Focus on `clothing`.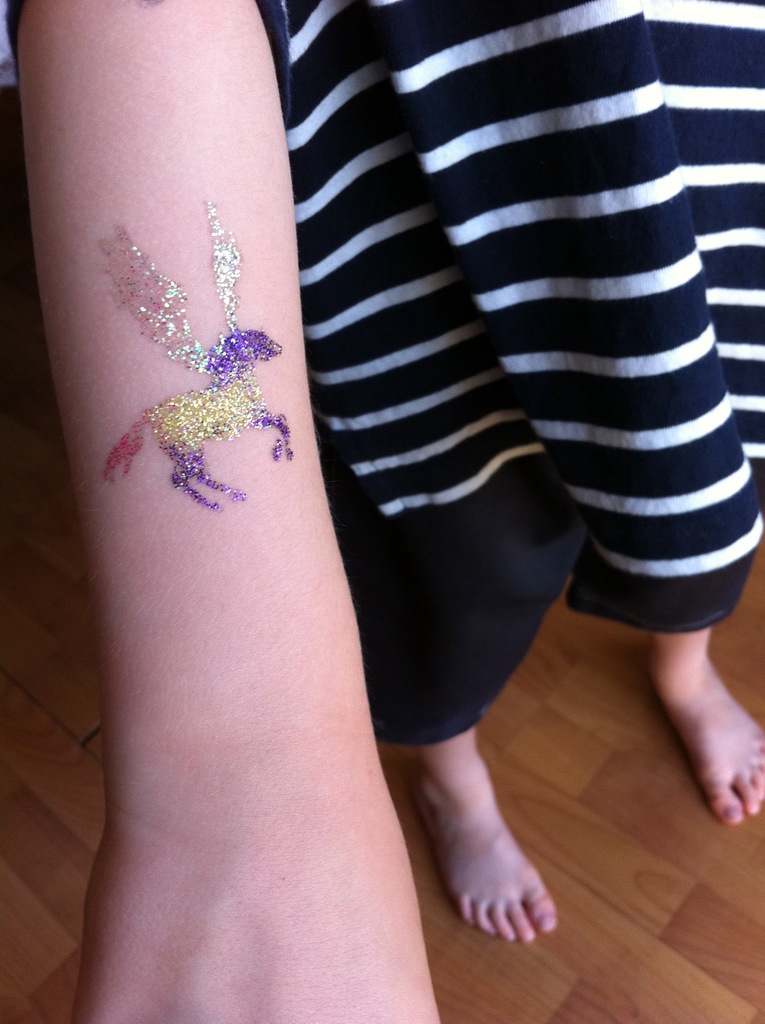
Focused at [x1=255, y1=1, x2=764, y2=748].
